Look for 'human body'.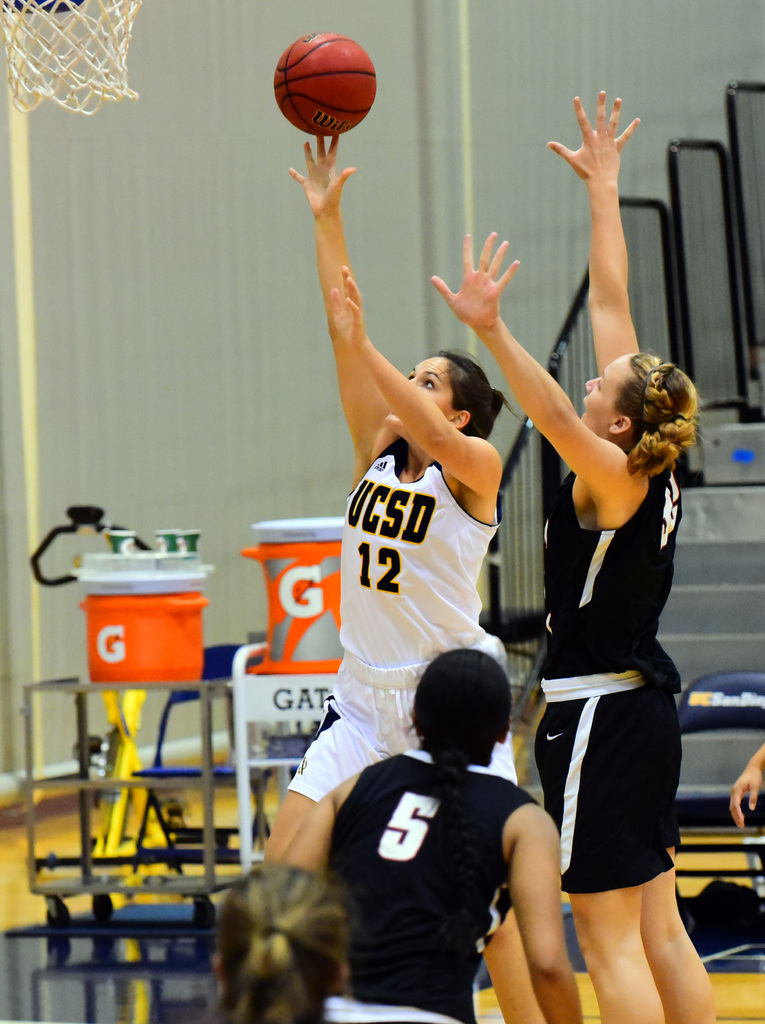
Found: x1=519 y1=177 x2=706 y2=1023.
